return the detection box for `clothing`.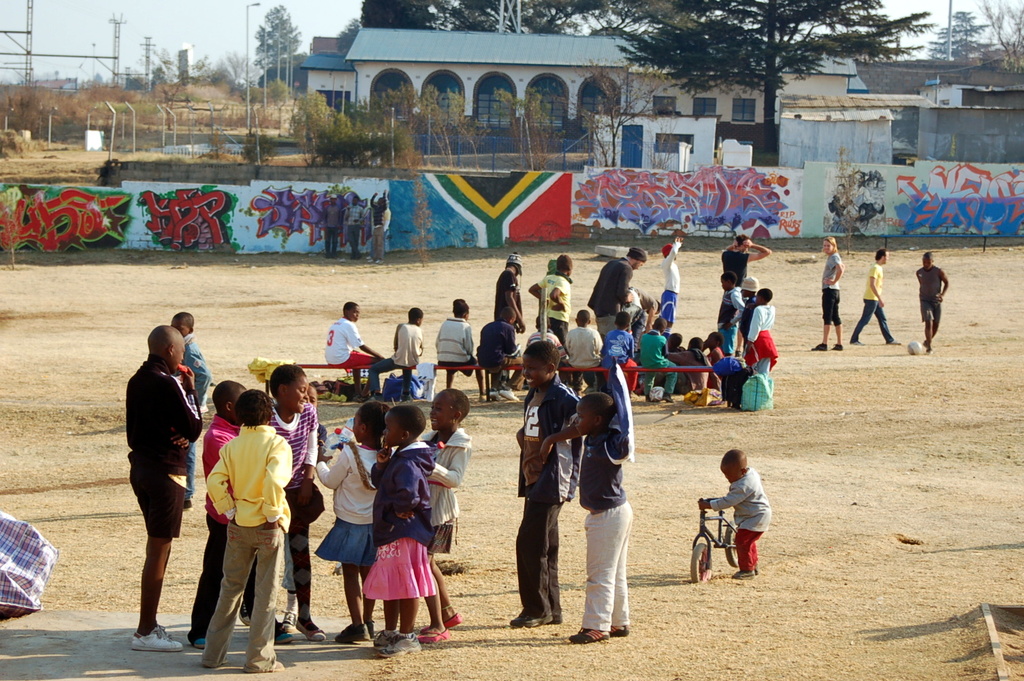
bbox=[636, 330, 684, 402].
